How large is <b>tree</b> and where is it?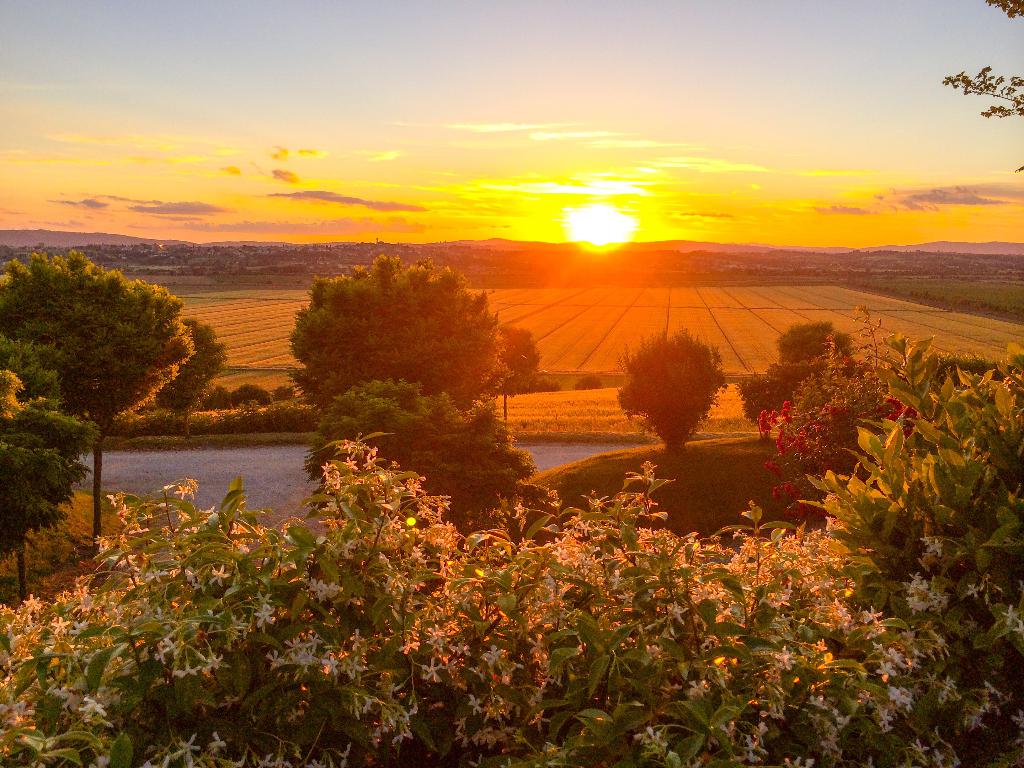
Bounding box: crop(0, 371, 108, 611).
